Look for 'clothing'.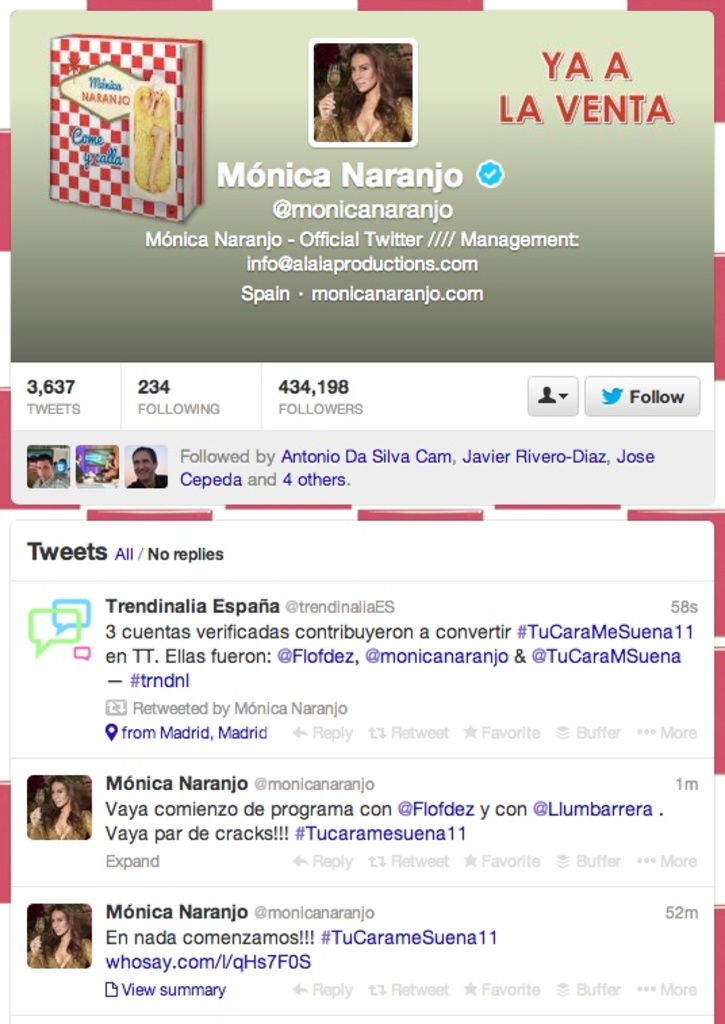
Found: (x1=35, y1=468, x2=68, y2=488).
